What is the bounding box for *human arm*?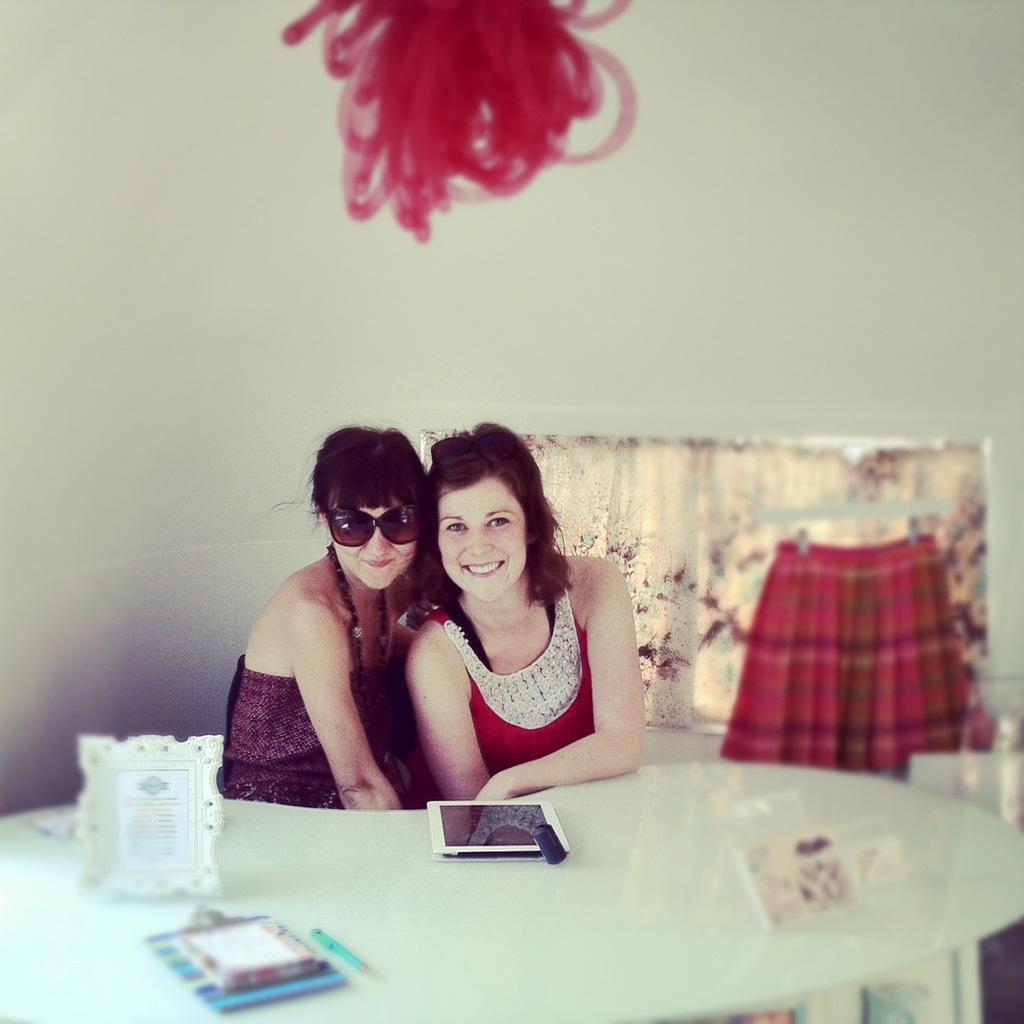
detection(405, 621, 487, 802).
